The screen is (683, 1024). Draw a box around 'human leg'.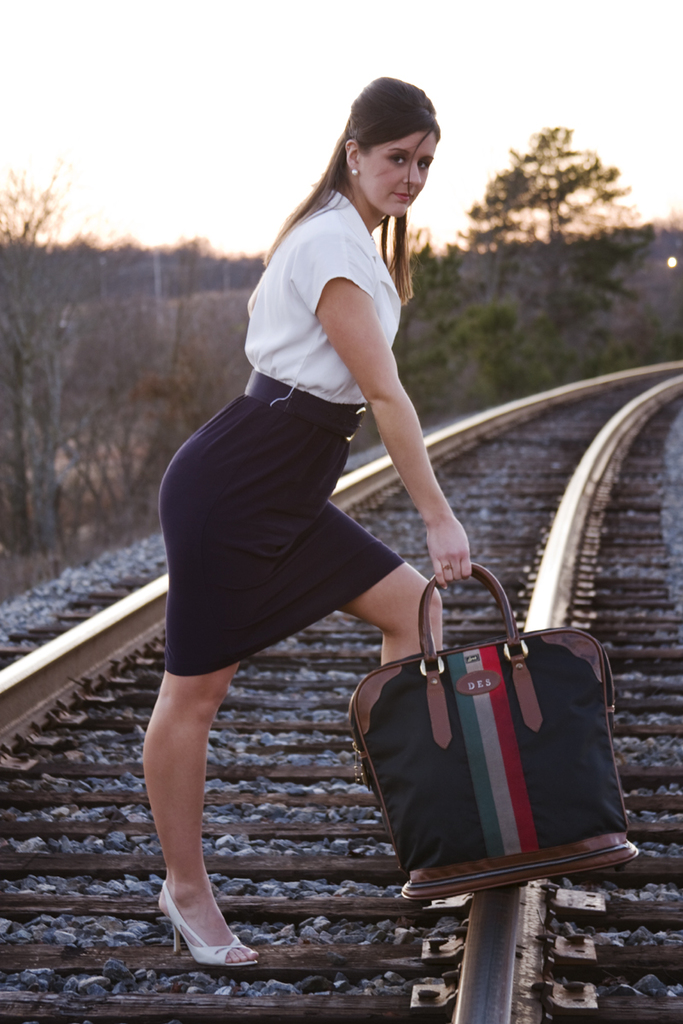
{"left": 295, "top": 500, "right": 448, "bottom": 909}.
